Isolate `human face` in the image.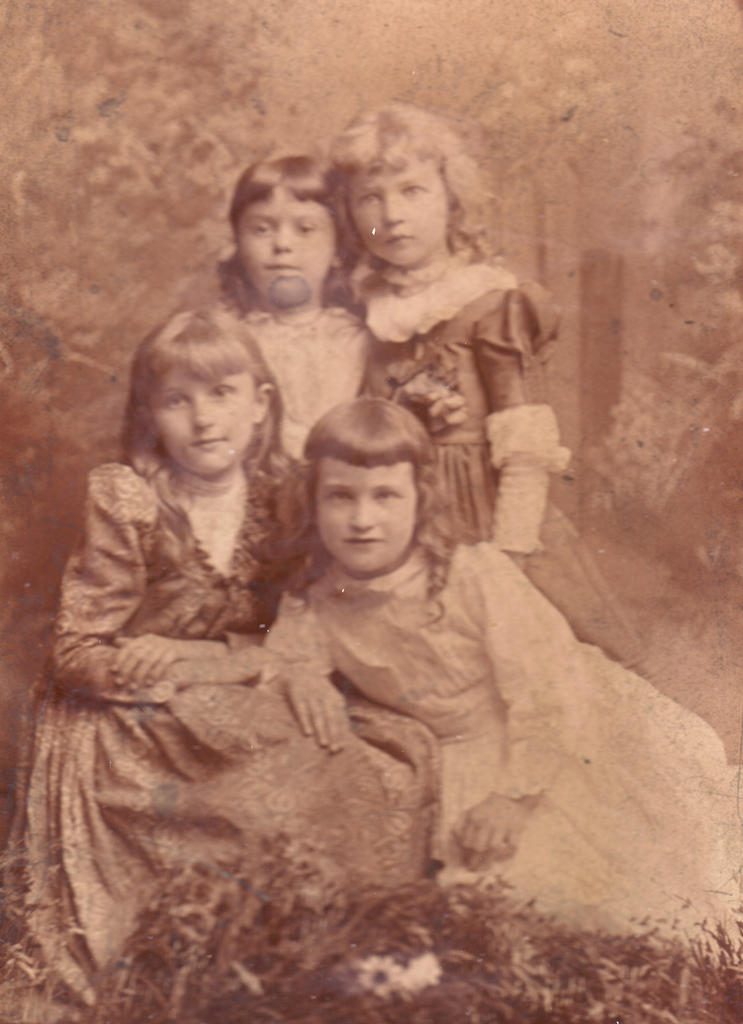
Isolated region: (x1=345, y1=153, x2=455, y2=269).
